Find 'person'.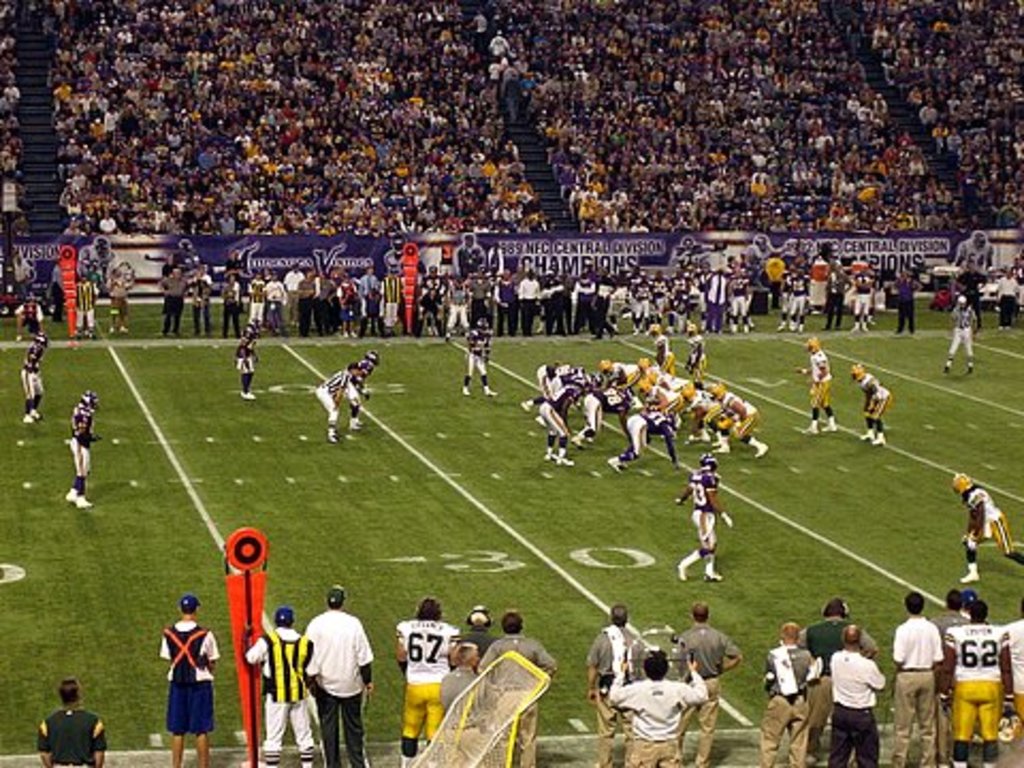
x1=233, y1=329, x2=252, y2=401.
